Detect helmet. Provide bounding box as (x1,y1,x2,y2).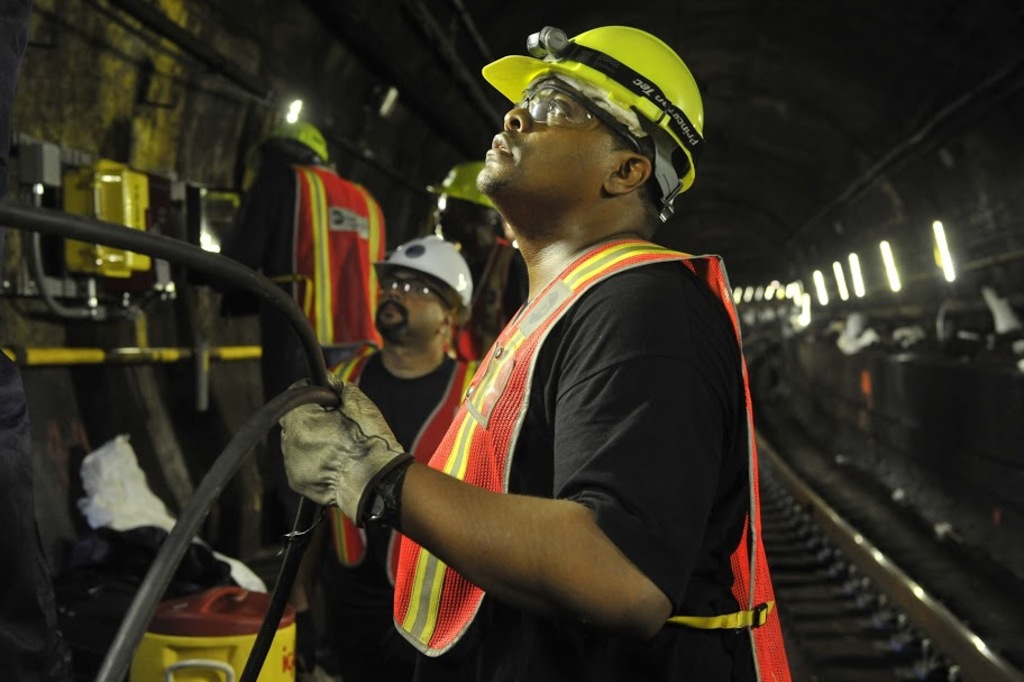
(482,19,706,219).
